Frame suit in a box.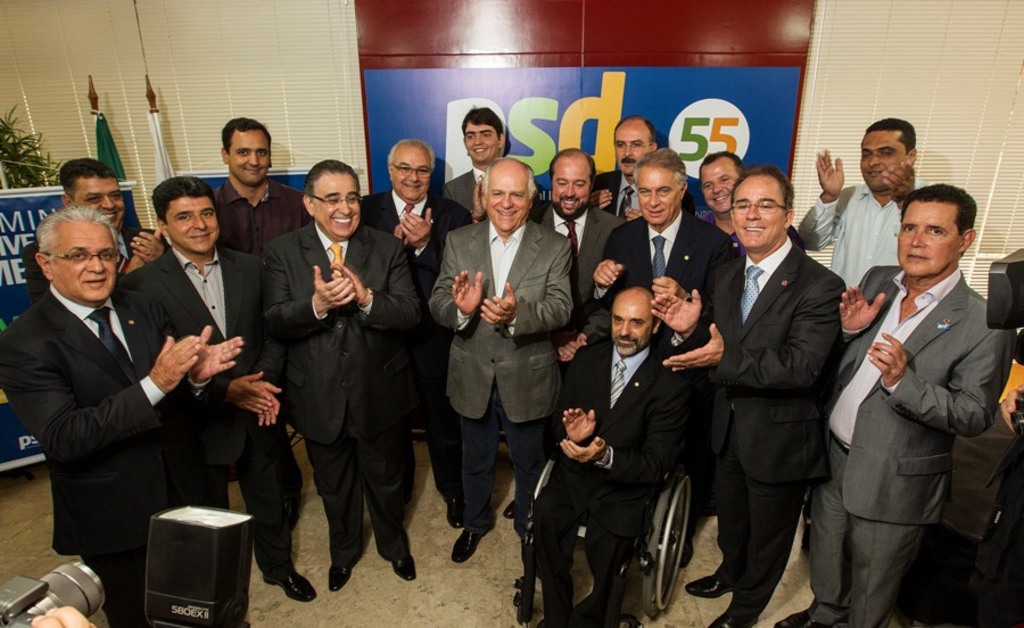
bbox=[0, 283, 222, 627].
